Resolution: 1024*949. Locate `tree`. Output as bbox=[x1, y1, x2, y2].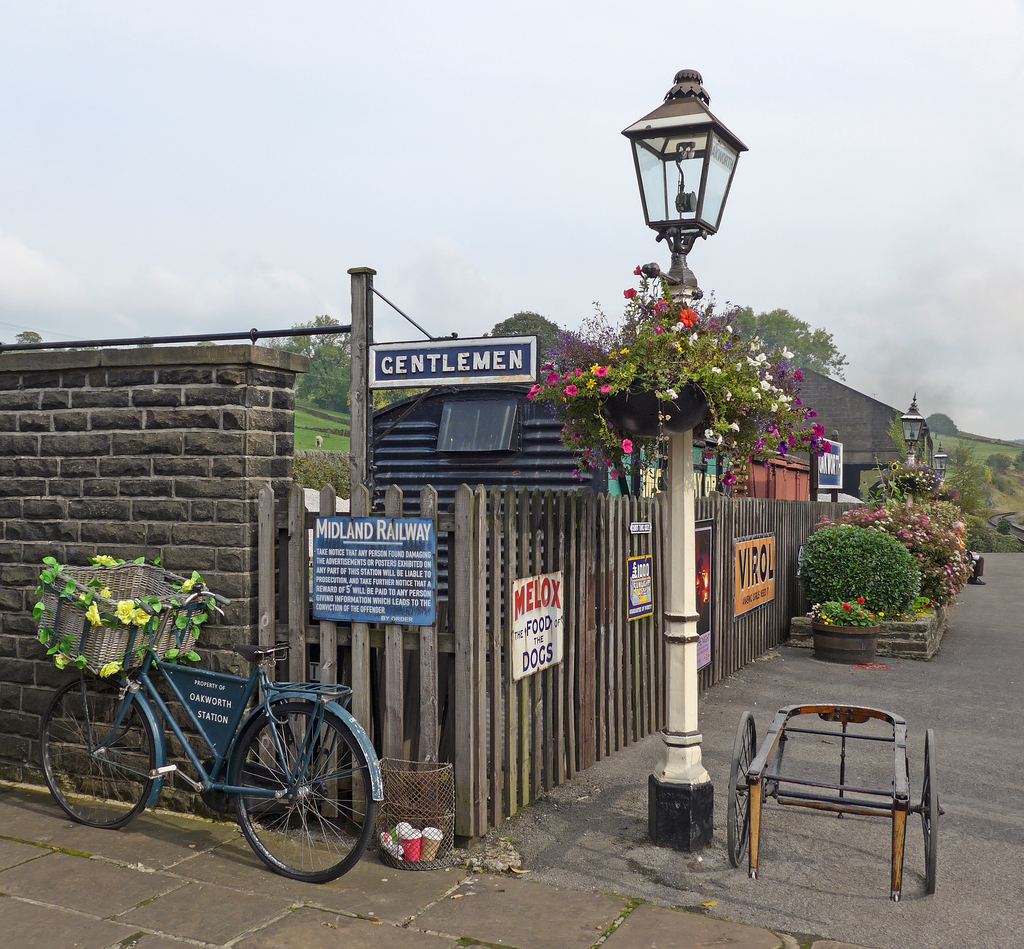
bbox=[476, 308, 582, 374].
